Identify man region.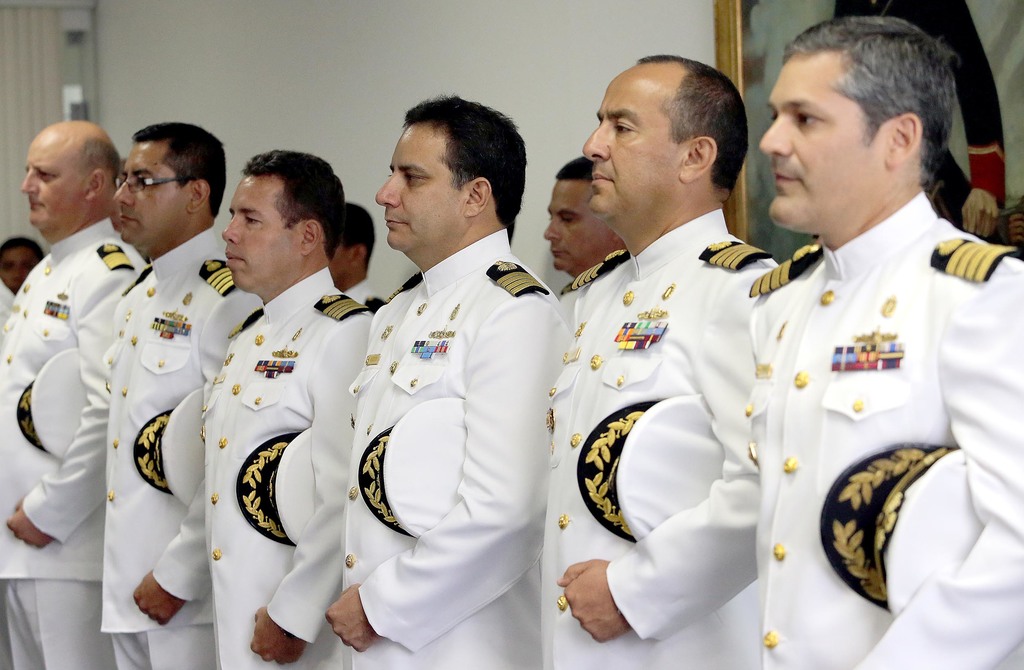
Region: (540, 151, 644, 299).
